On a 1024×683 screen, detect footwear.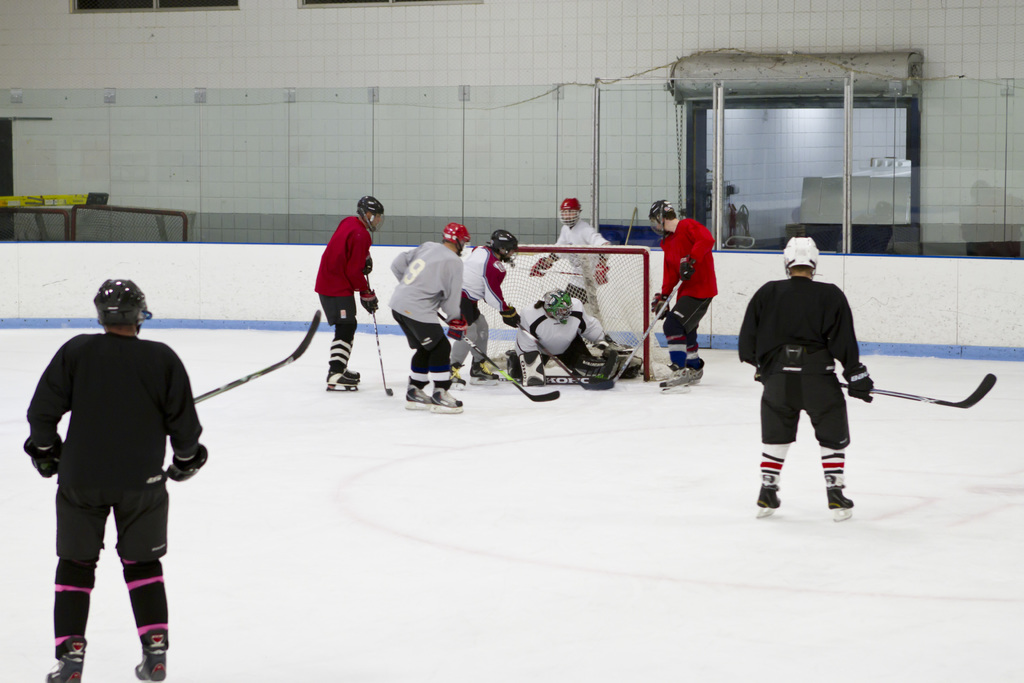
bbox=(134, 652, 170, 682).
